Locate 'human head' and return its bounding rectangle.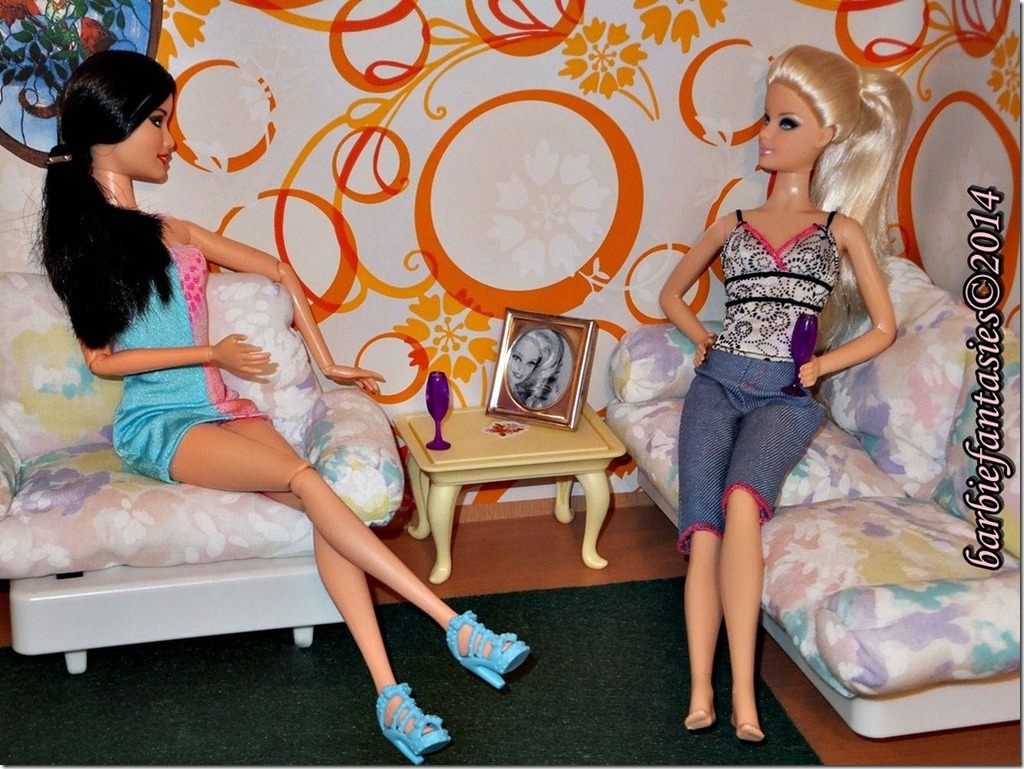
x1=60, y1=55, x2=174, y2=184.
